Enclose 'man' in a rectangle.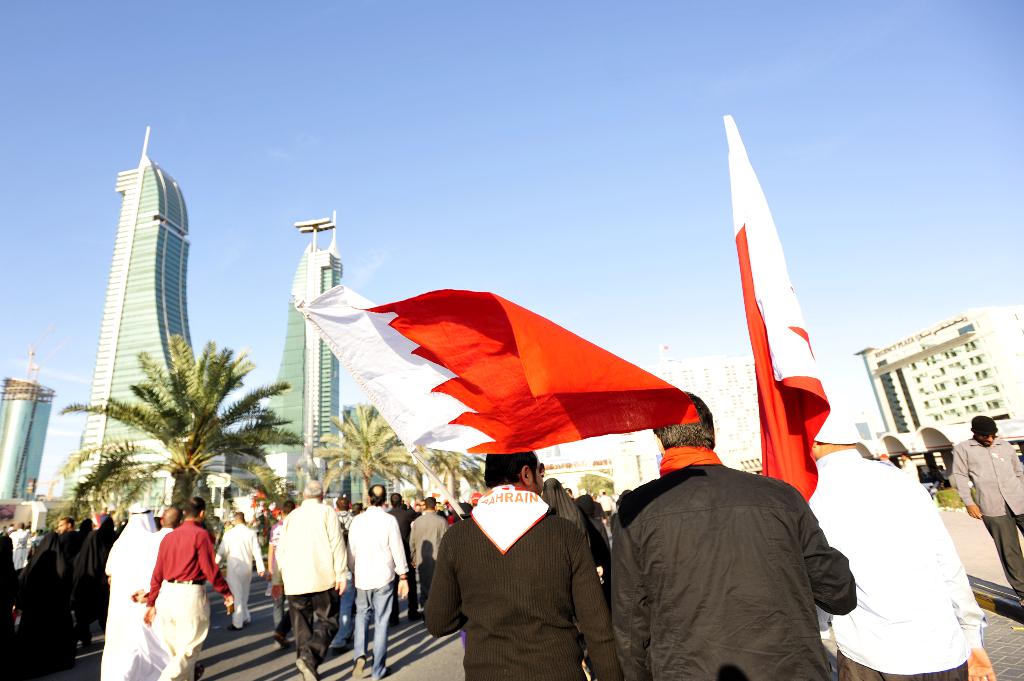
box(410, 498, 449, 606).
